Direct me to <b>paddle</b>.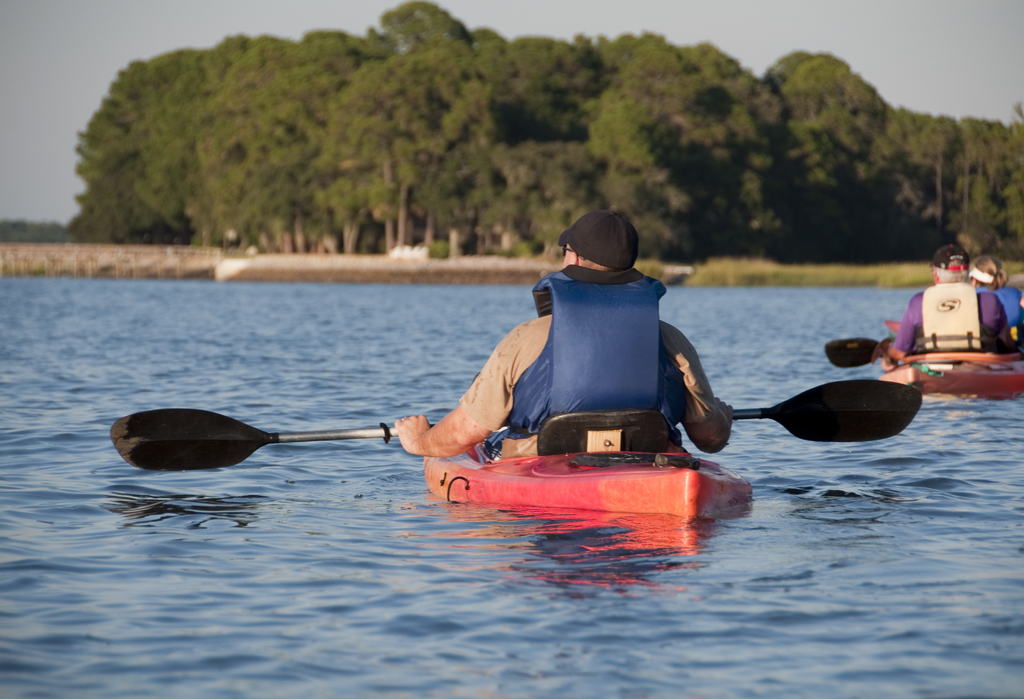
Direction: (x1=115, y1=379, x2=931, y2=466).
